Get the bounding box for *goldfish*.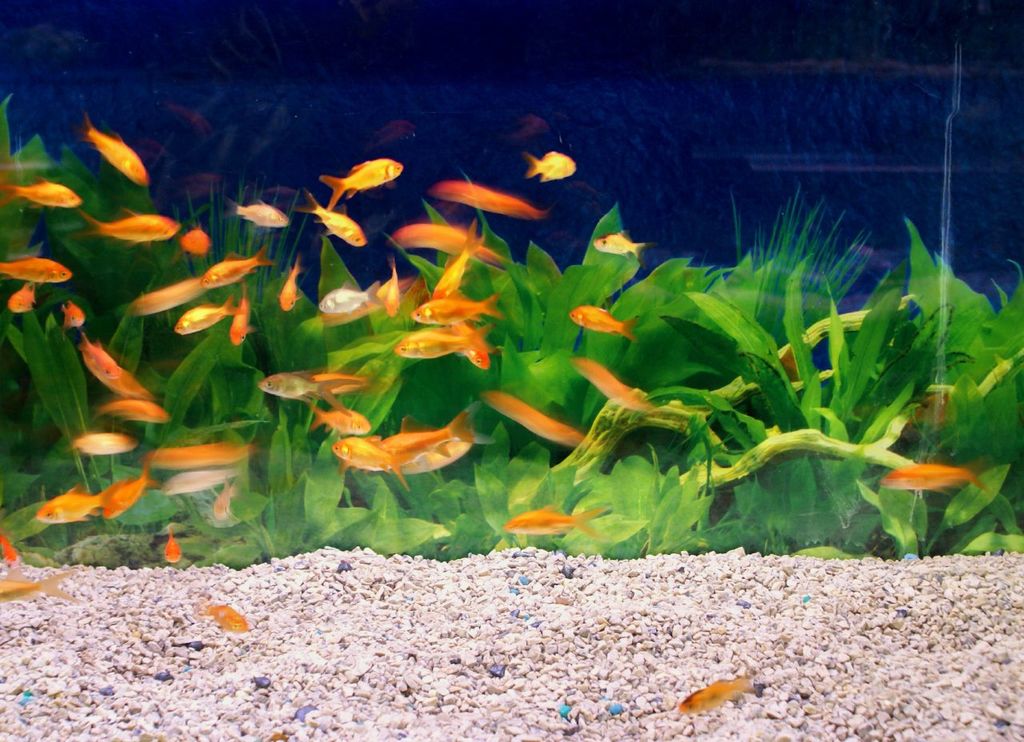
rect(446, 317, 491, 369).
